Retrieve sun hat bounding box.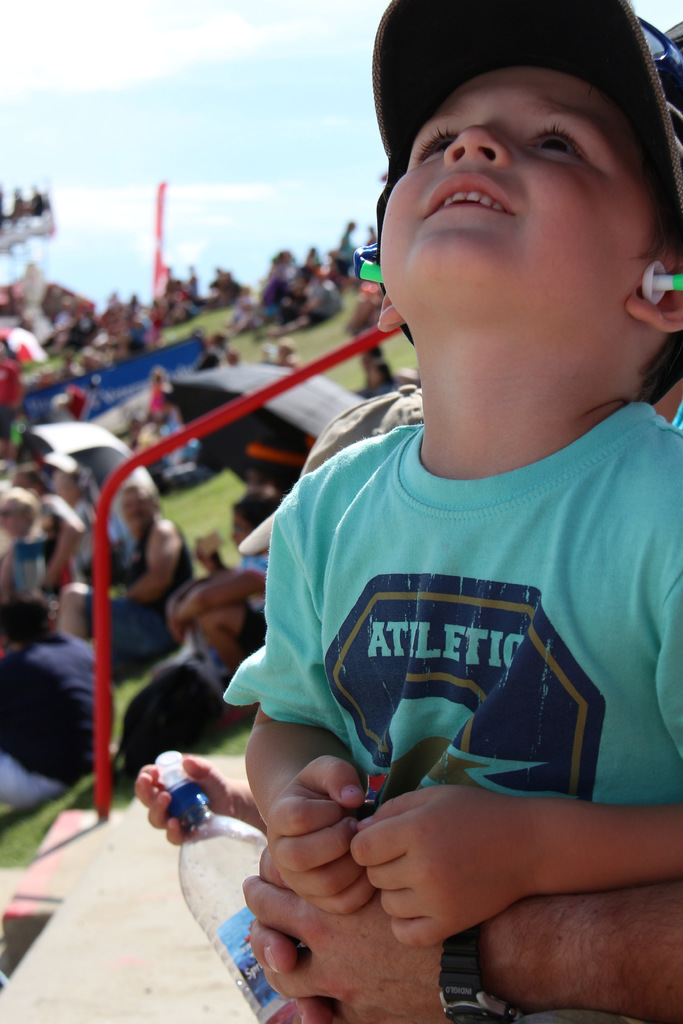
Bounding box: 370:0:682:236.
